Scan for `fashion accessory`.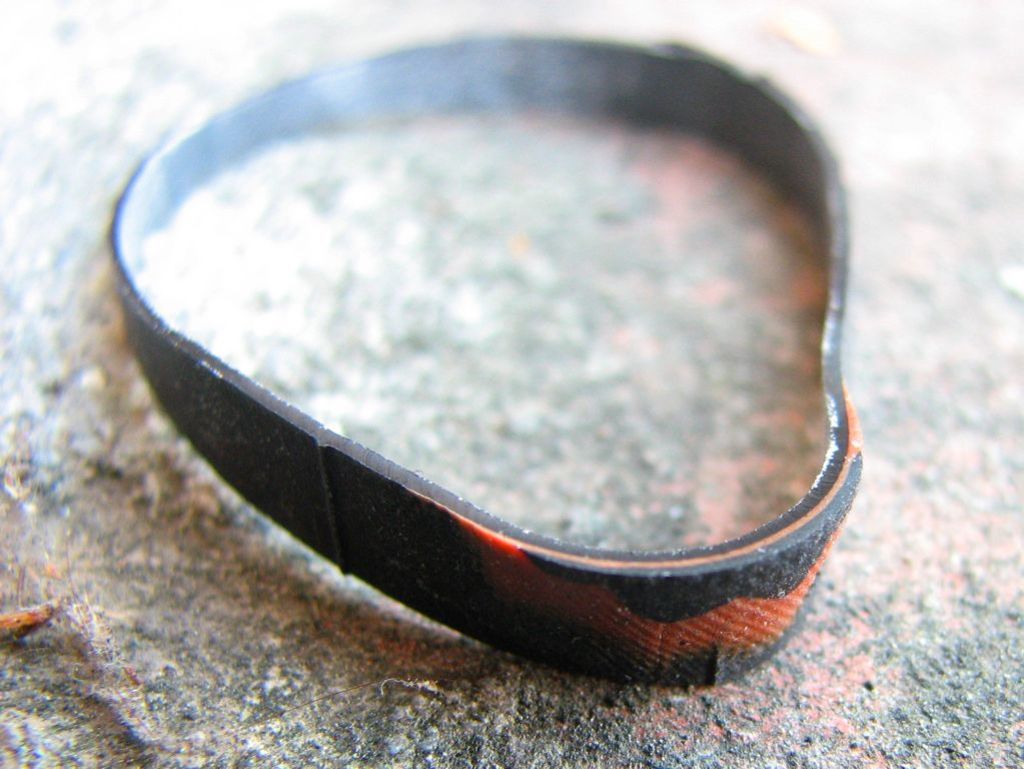
Scan result: 103, 37, 868, 696.
